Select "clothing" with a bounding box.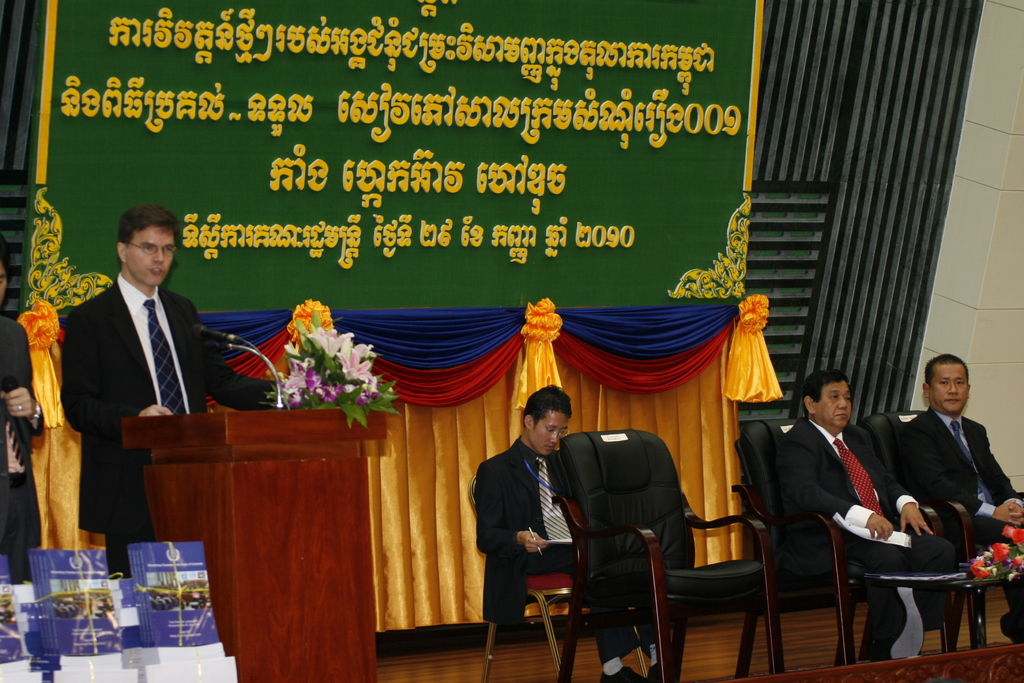
x1=774 y1=422 x2=968 y2=673.
